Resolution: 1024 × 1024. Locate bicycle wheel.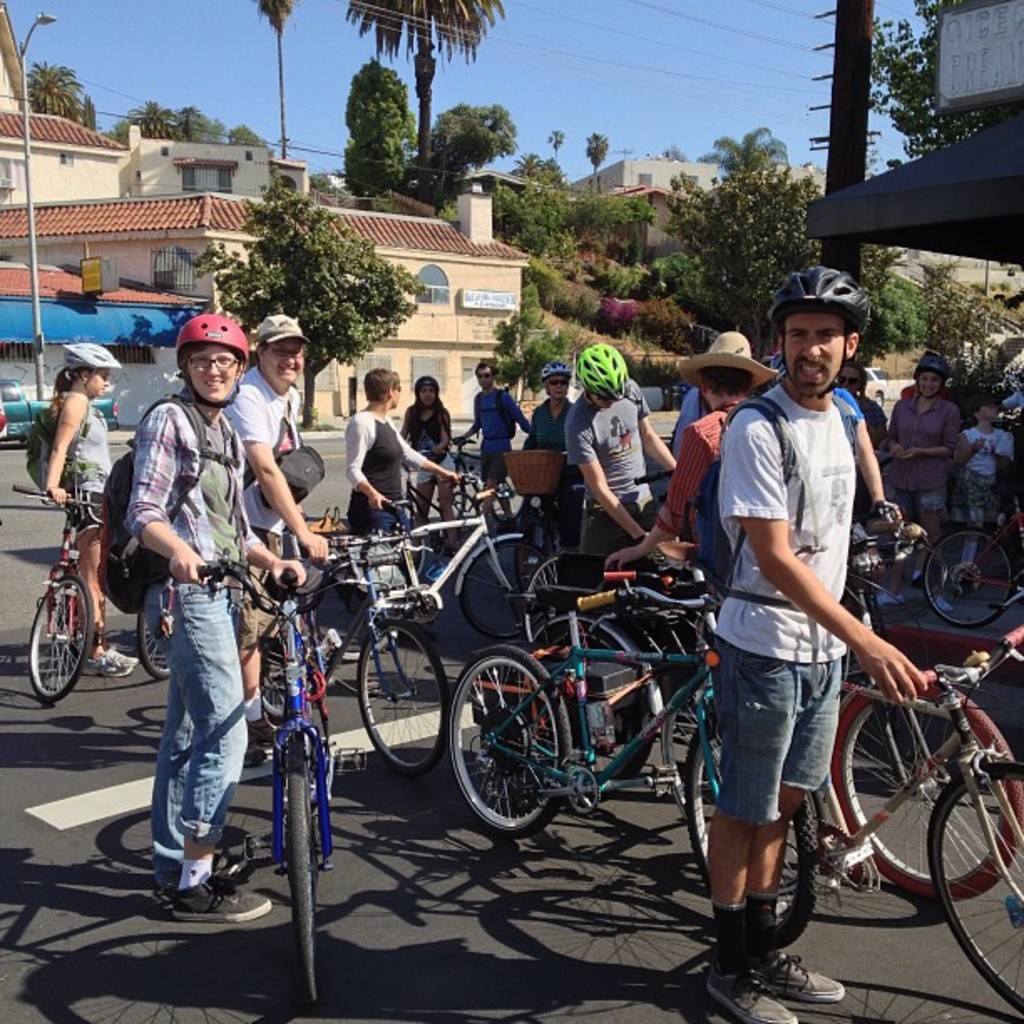
locate(470, 673, 572, 848).
